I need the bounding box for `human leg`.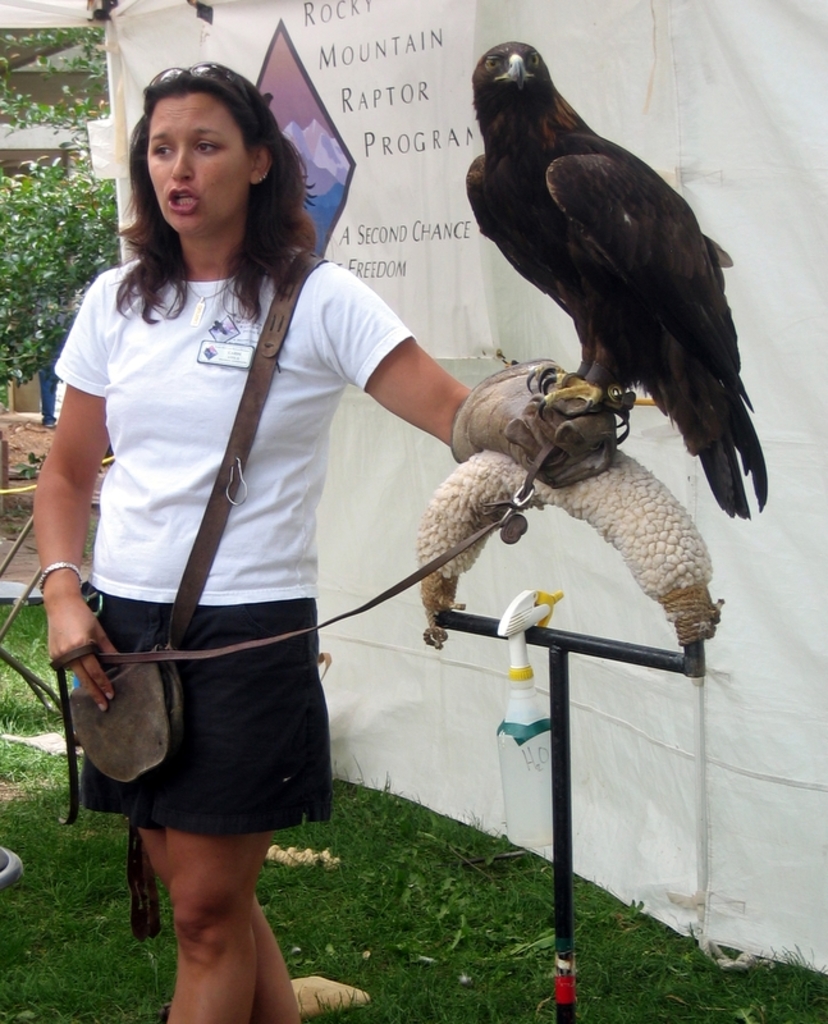
Here it is: bbox=[87, 608, 298, 1020].
